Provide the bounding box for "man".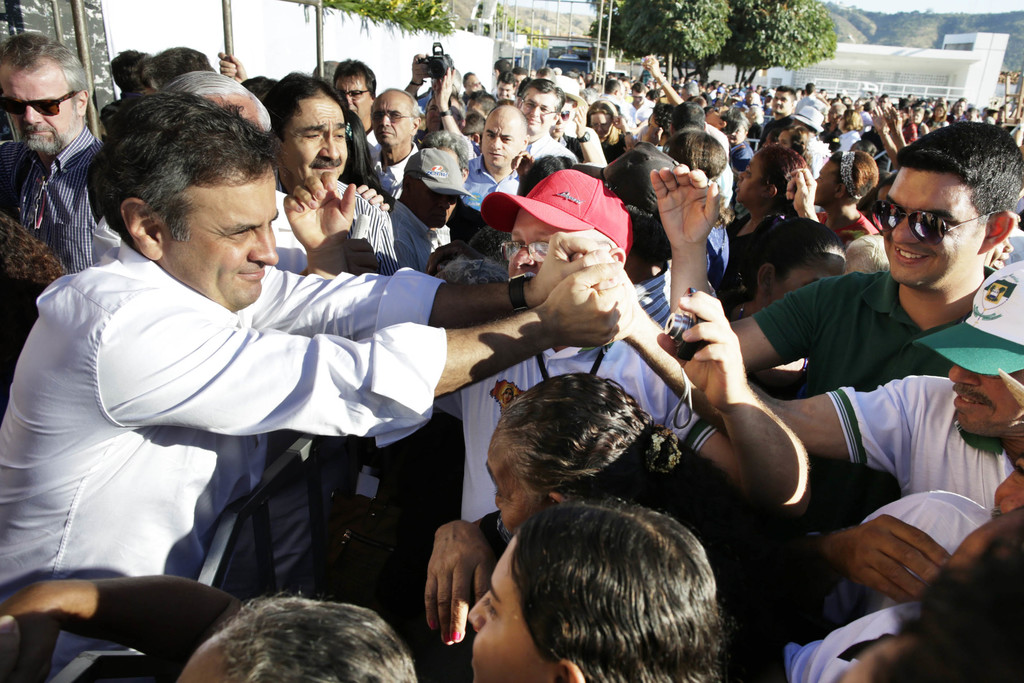
bbox=[827, 110, 878, 174].
